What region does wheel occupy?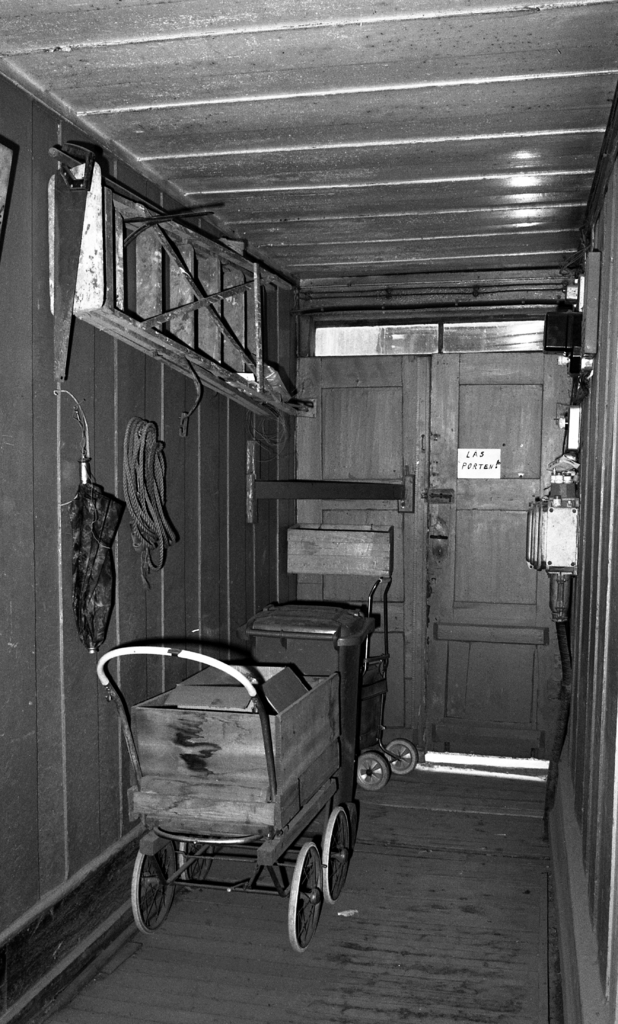
locate(354, 756, 394, 793).
